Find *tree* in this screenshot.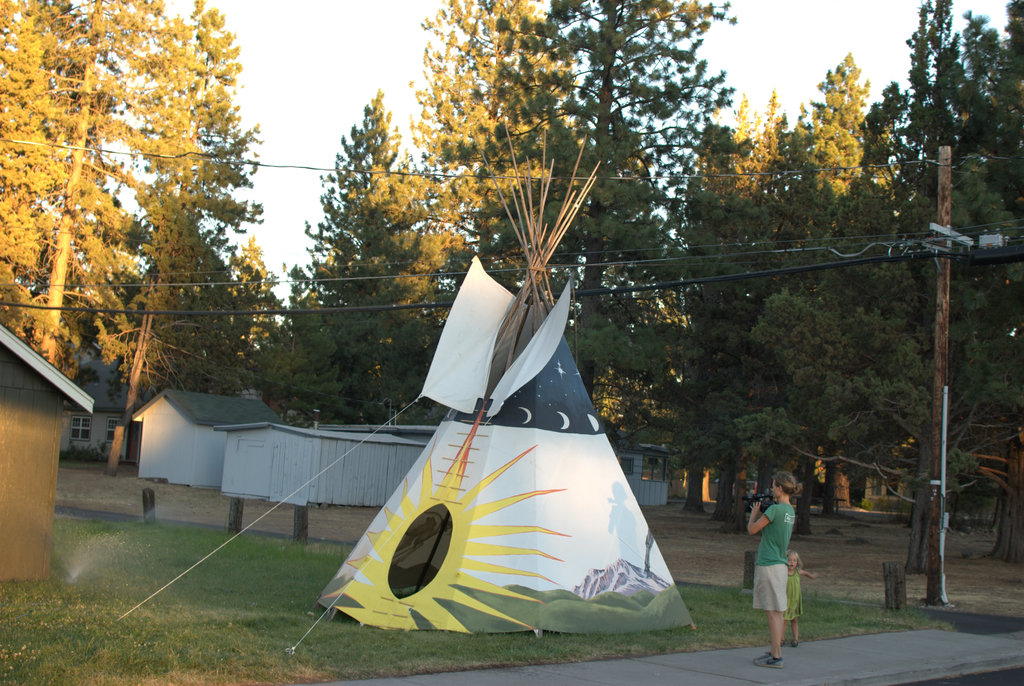
The bounding box for *tree* is <region>94, 0, 283, 483</region>.
